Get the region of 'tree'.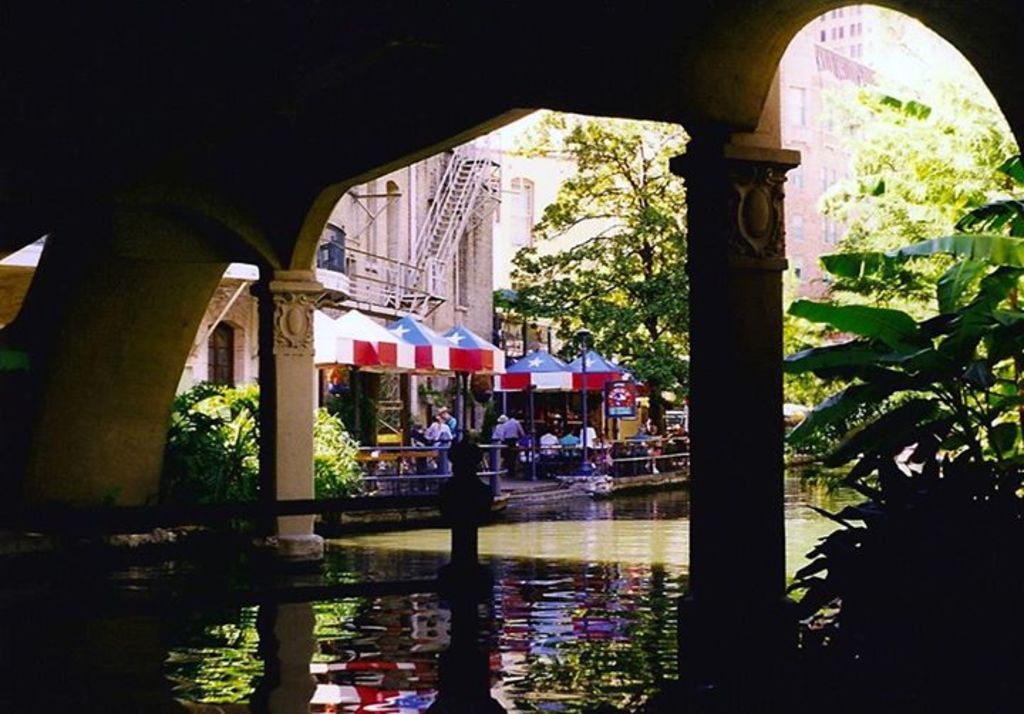
bbox(484, 102, 718, 442).
